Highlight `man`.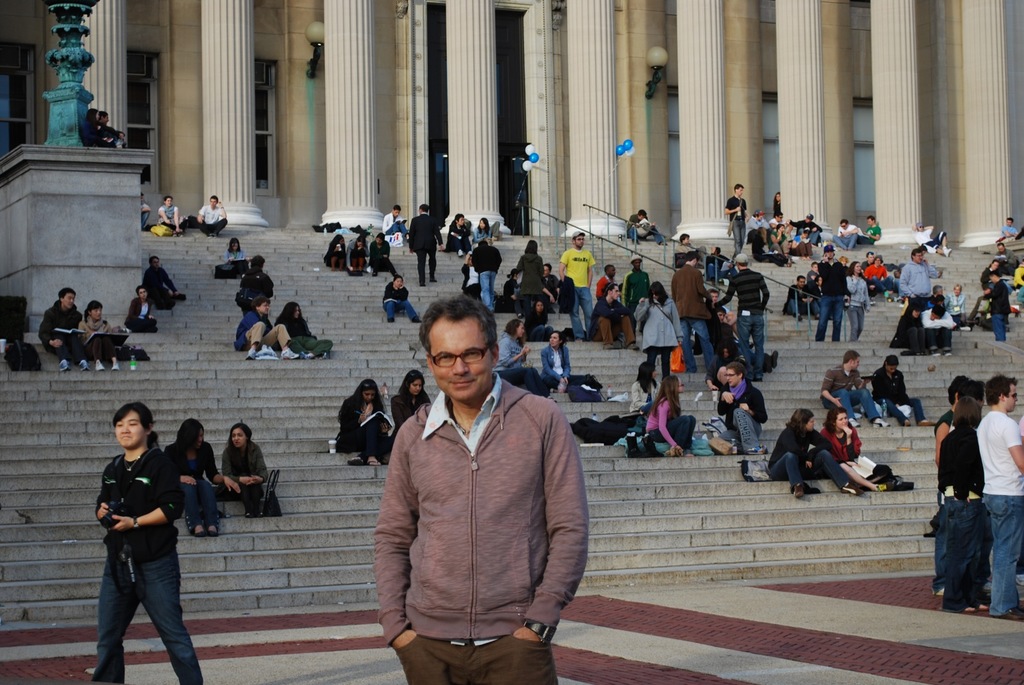
Highlighted region: 77:300:122:368.
